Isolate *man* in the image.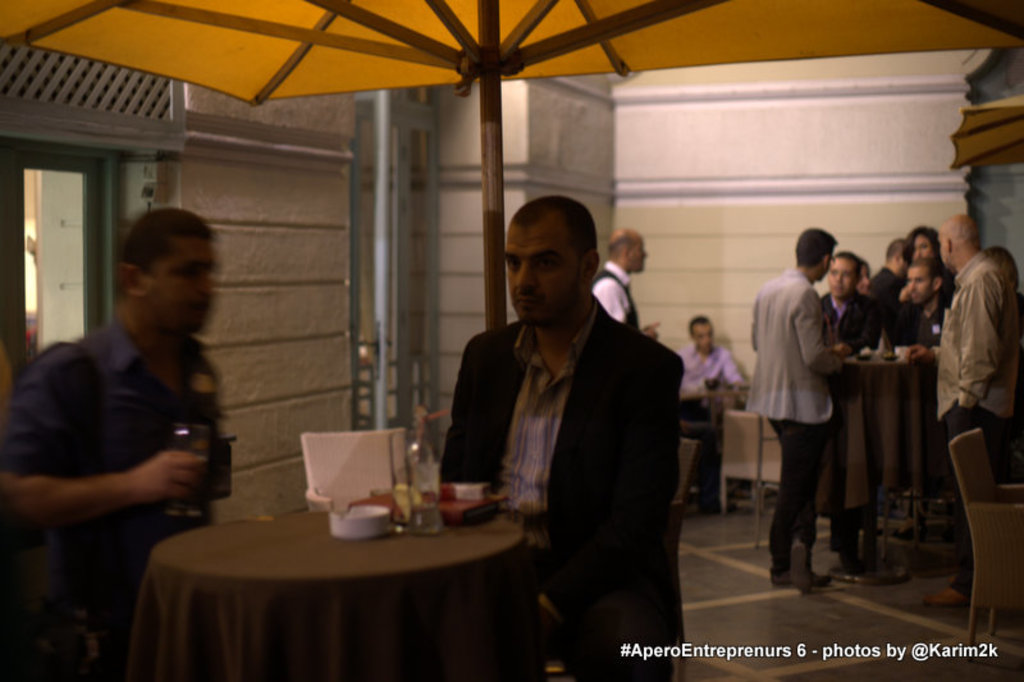
Isolated region: BBox(933, 210, 1023, 605).
